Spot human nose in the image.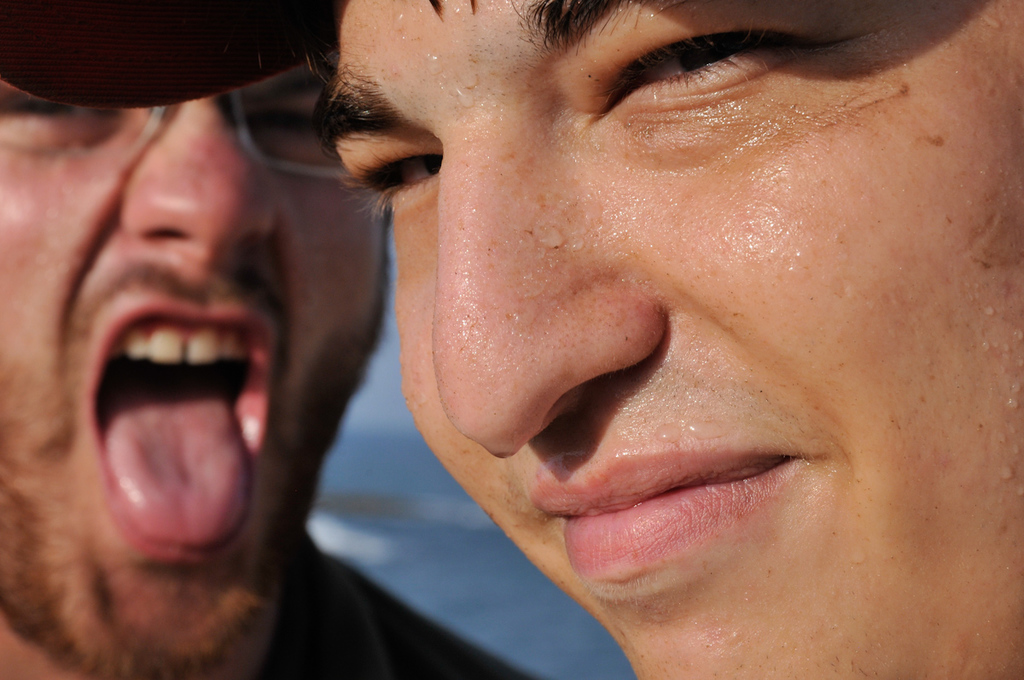
human nose found at <bbox>425, 144, 665, 455</bbox>.
